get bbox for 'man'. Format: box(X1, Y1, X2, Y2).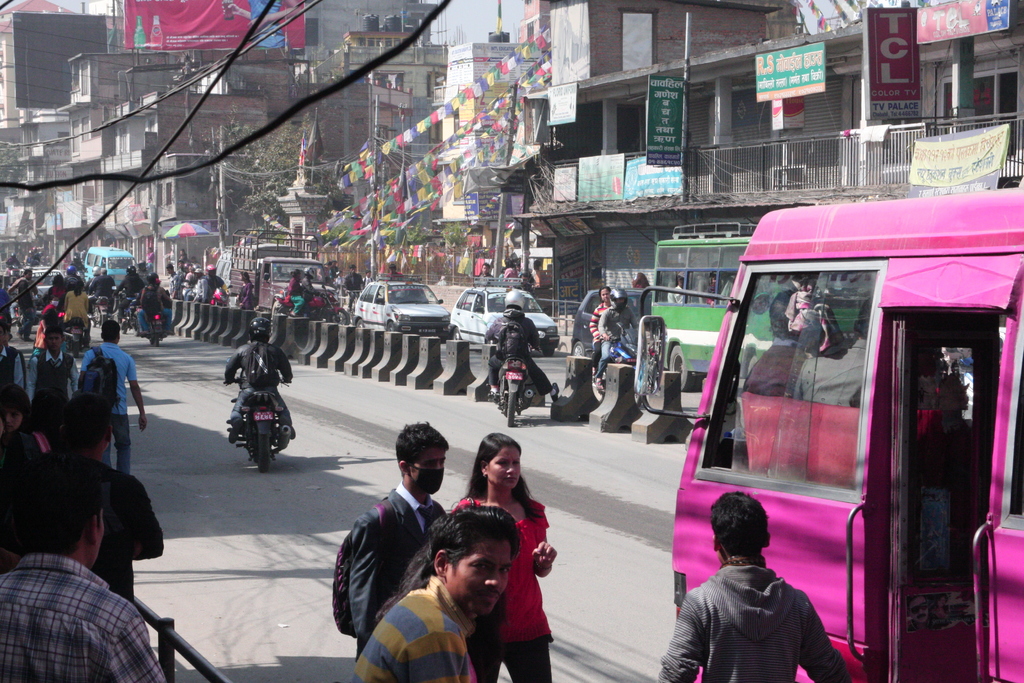
box(350, 502, 521, 682).
